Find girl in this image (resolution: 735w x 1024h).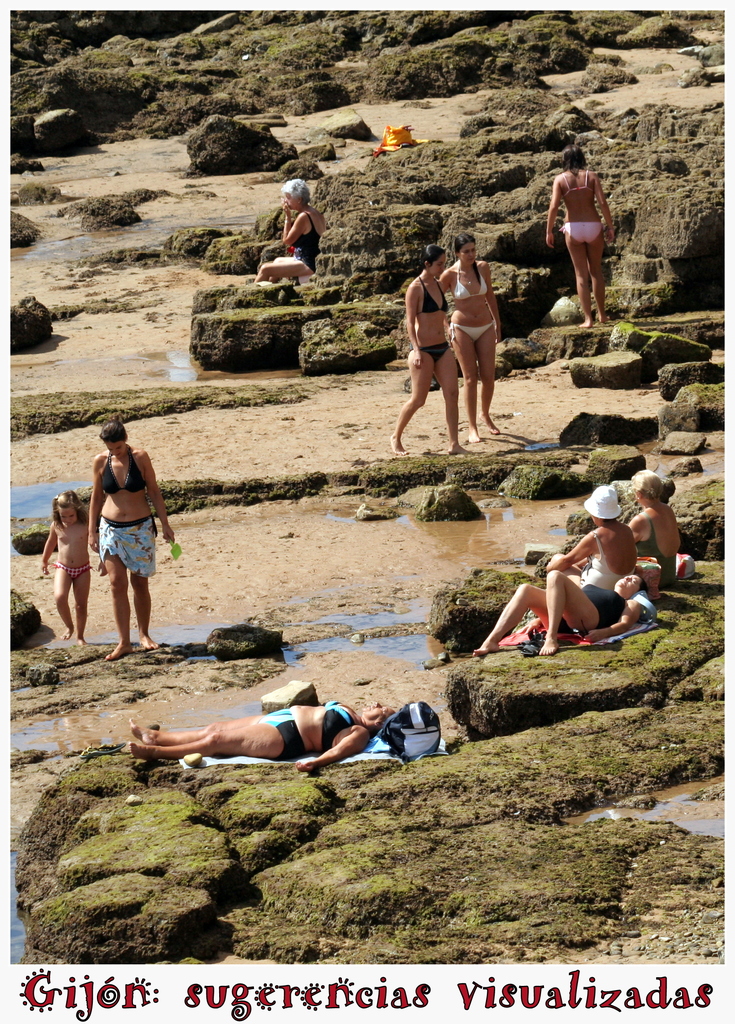
box(546, 147, 622, 326).
